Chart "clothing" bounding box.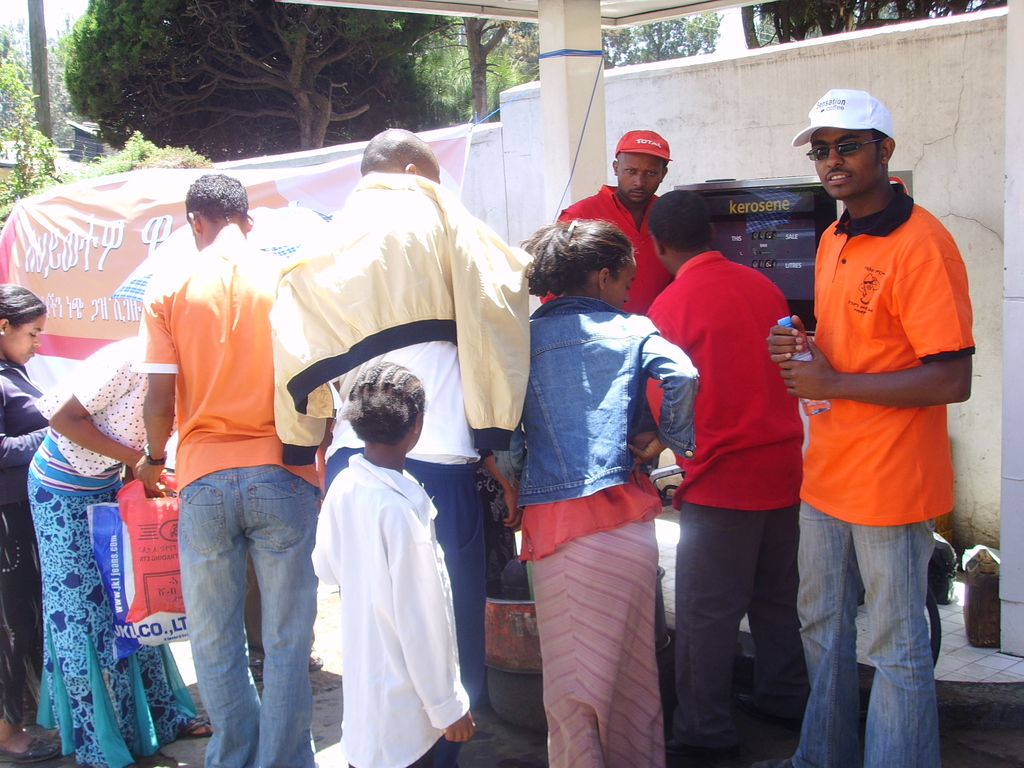
Charted: 639, 254, 810, 765.
